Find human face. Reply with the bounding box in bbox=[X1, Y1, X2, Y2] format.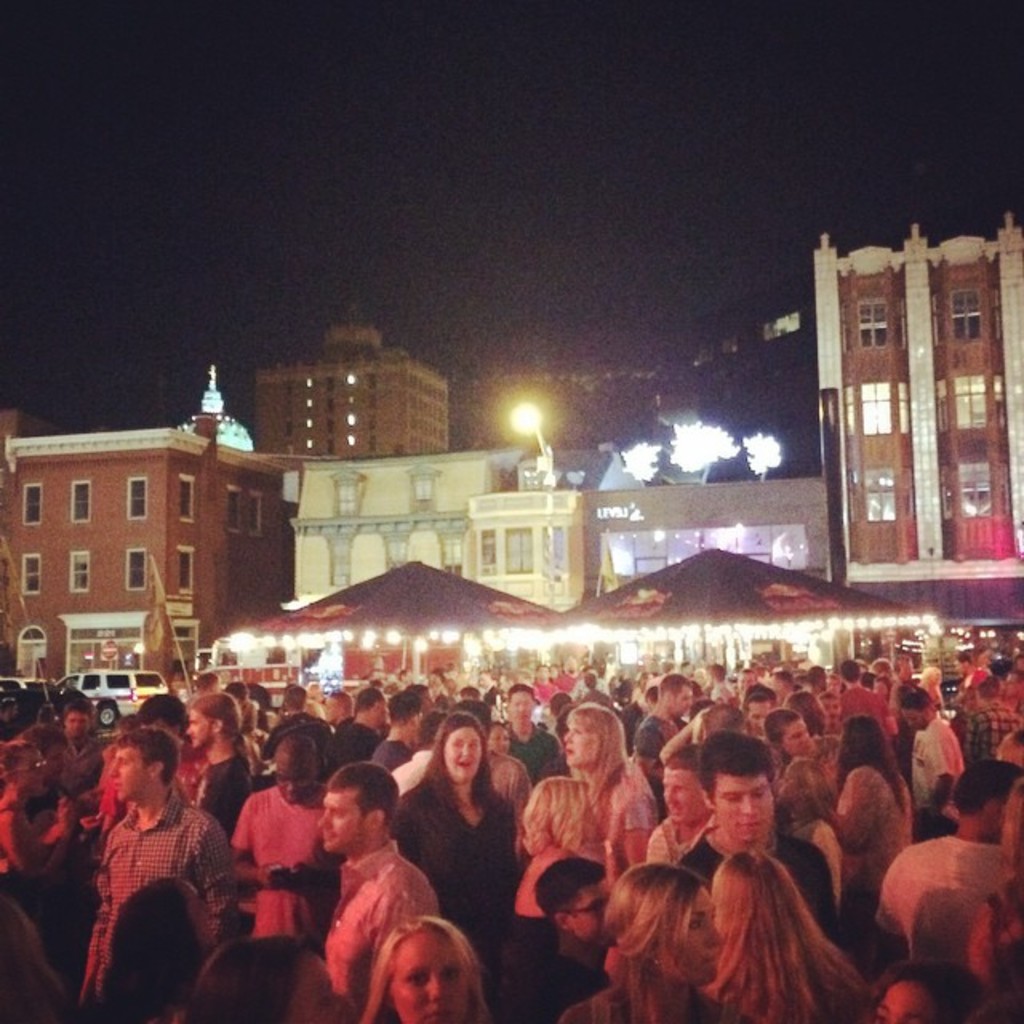
bbox=[928, 672, 942, 685].
